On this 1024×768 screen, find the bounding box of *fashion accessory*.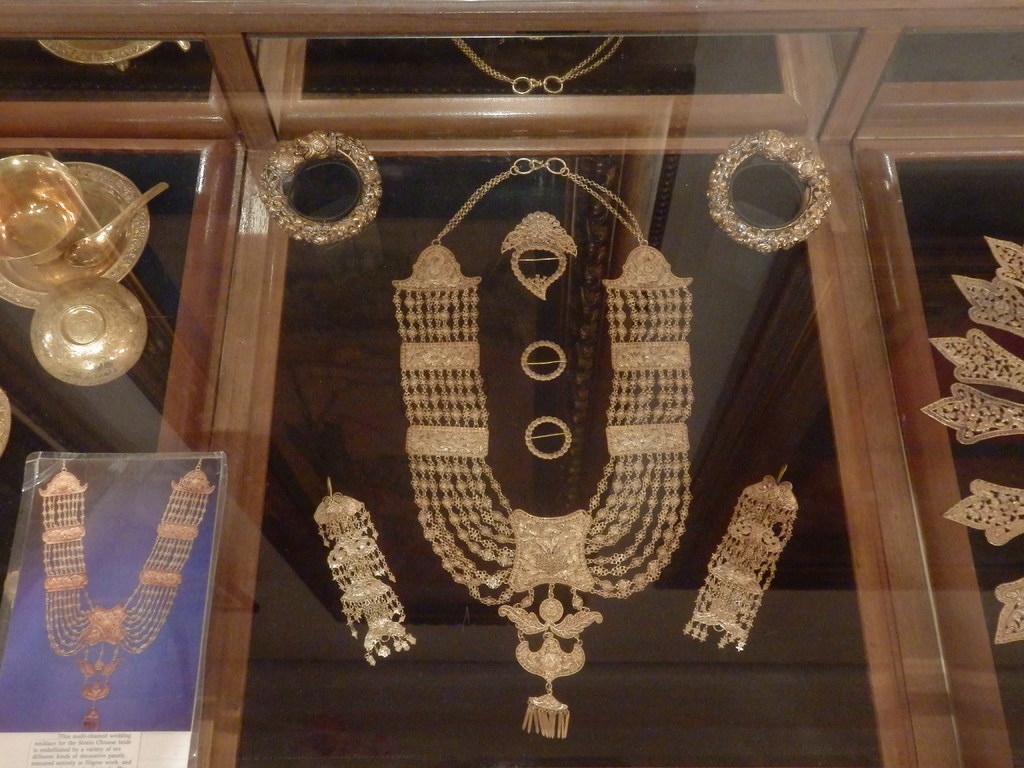
Bounding box: select_region(916, 230, 1023, 642).
